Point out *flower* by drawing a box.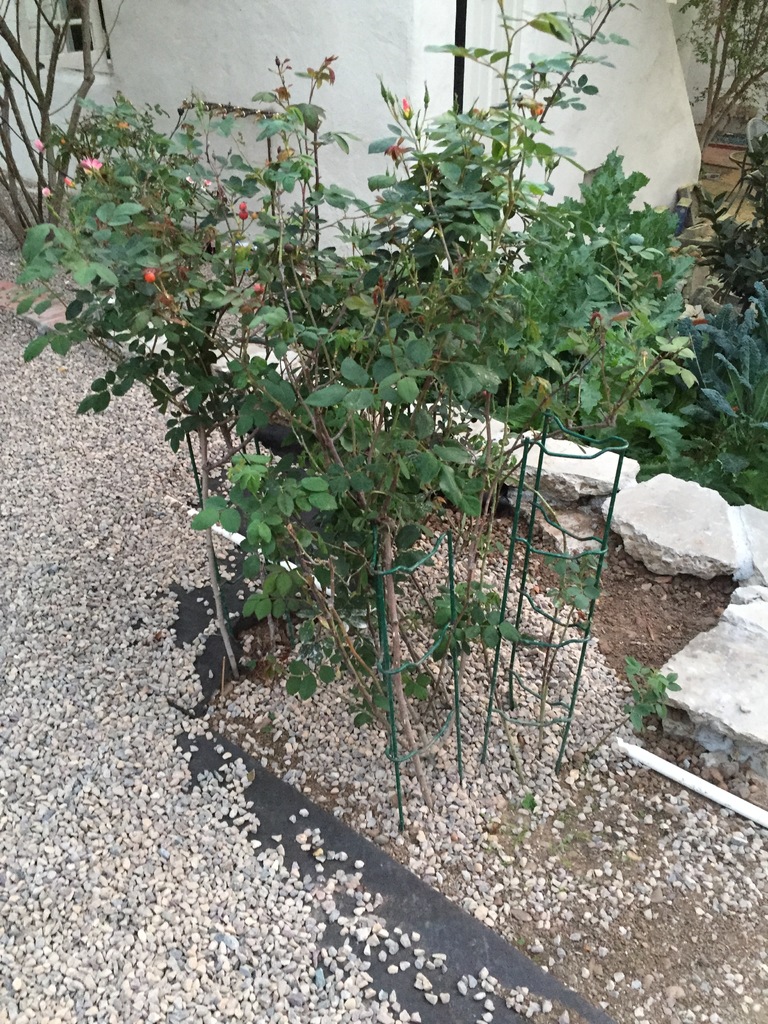
(x1=31, y1=138, x2=43, y2=152).
